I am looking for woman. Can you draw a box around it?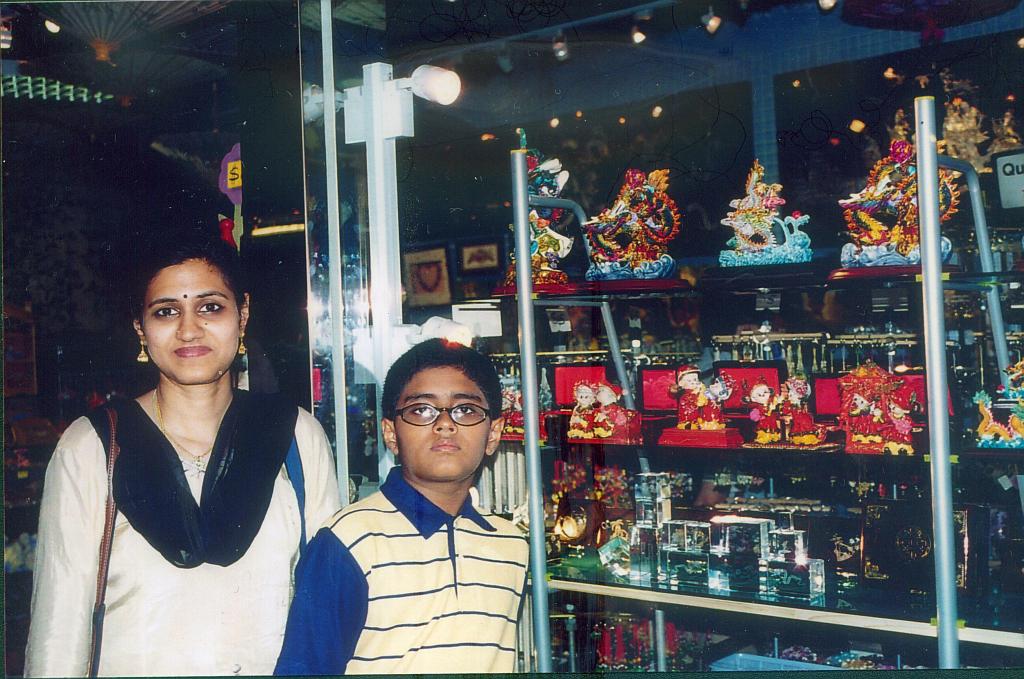
Sure, the bounding box is [34, 237, 342, 667].
